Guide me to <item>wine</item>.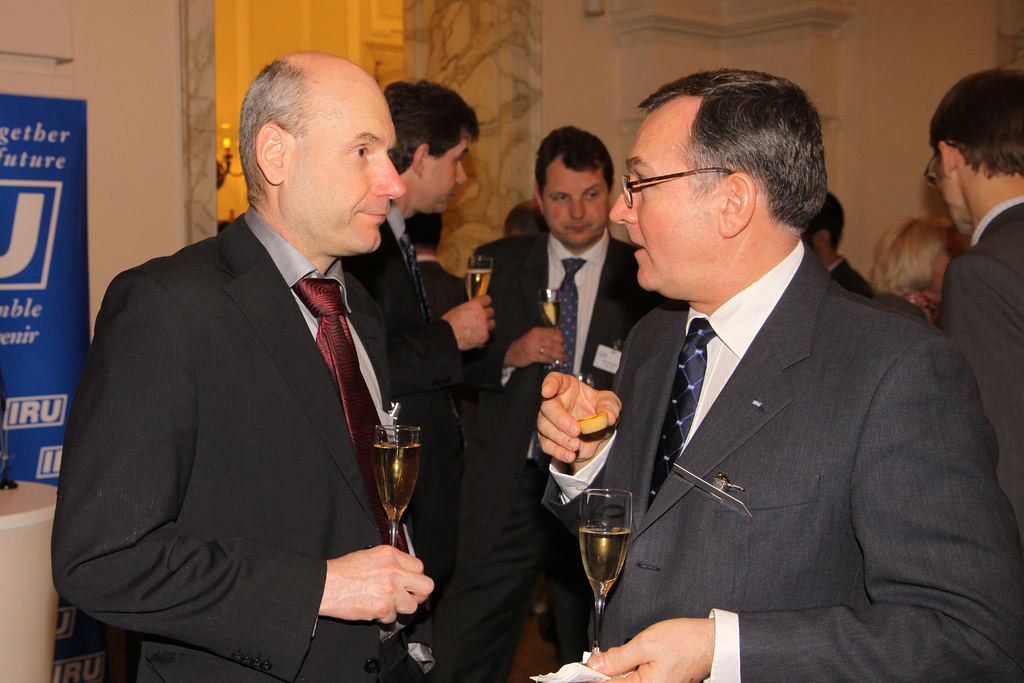
Guidance: [left=568, top=524, right=639, bottom=609].
